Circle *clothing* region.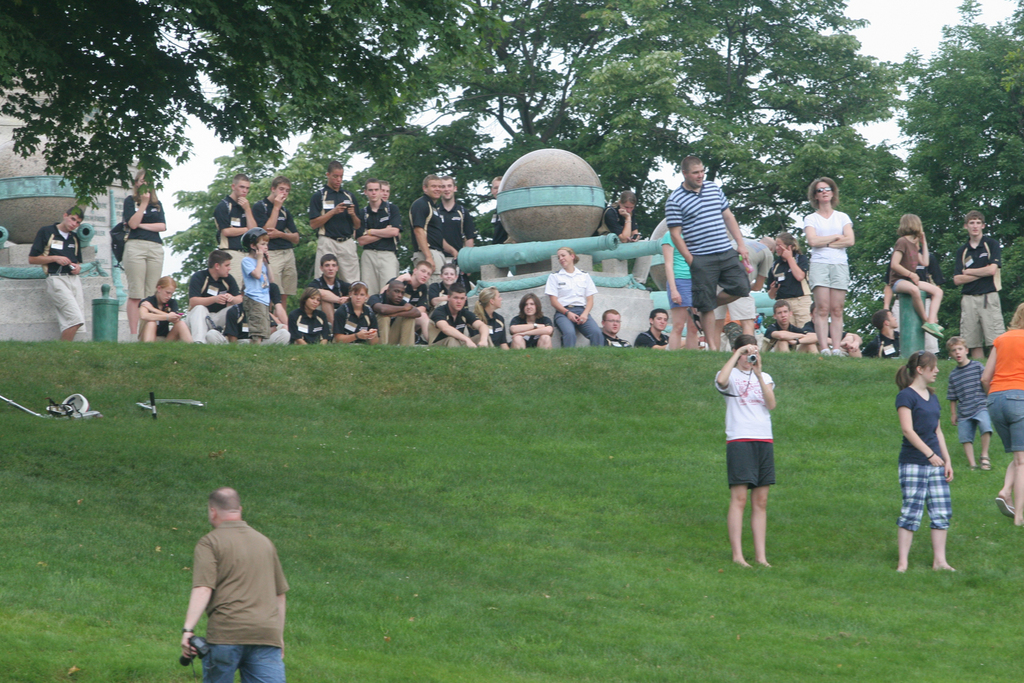
Region: (548,270,612,347).
